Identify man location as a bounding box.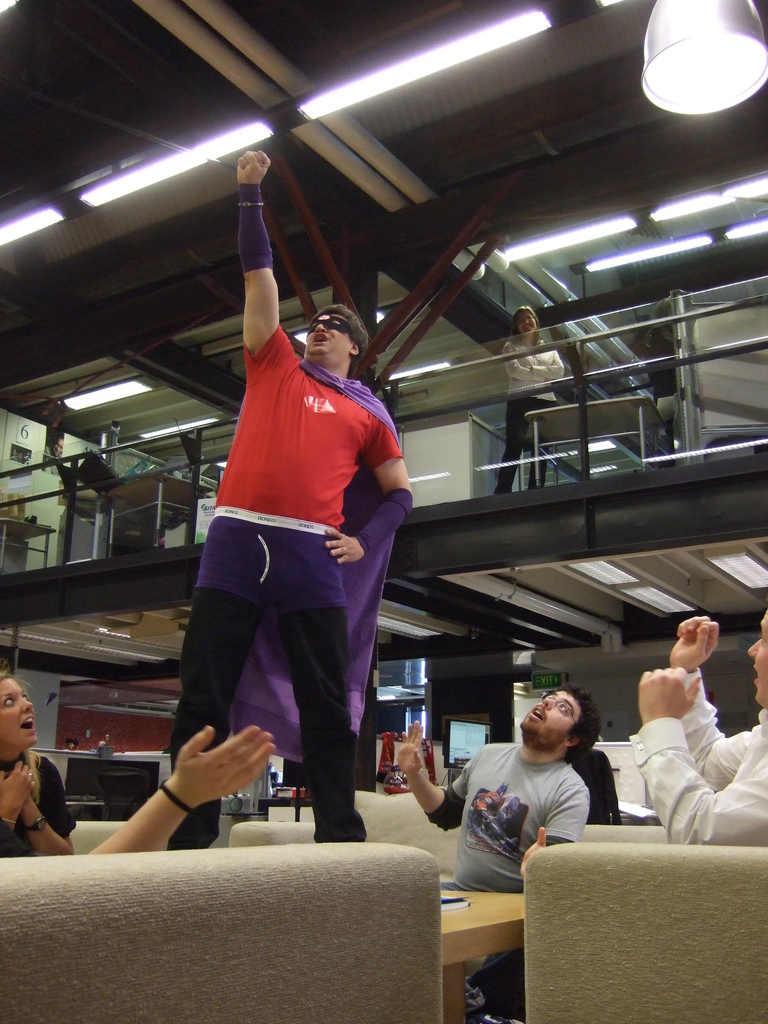
detection(164, 143, 420, 848).
